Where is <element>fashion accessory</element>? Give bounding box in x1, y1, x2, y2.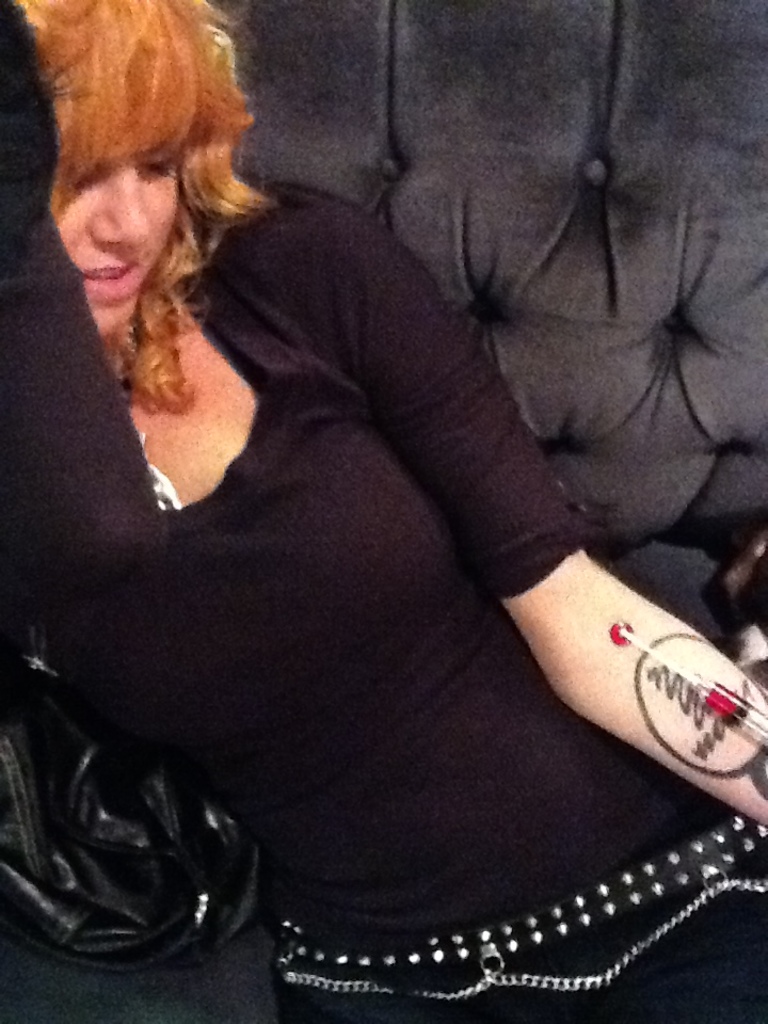
115, 318, 138, 411.
